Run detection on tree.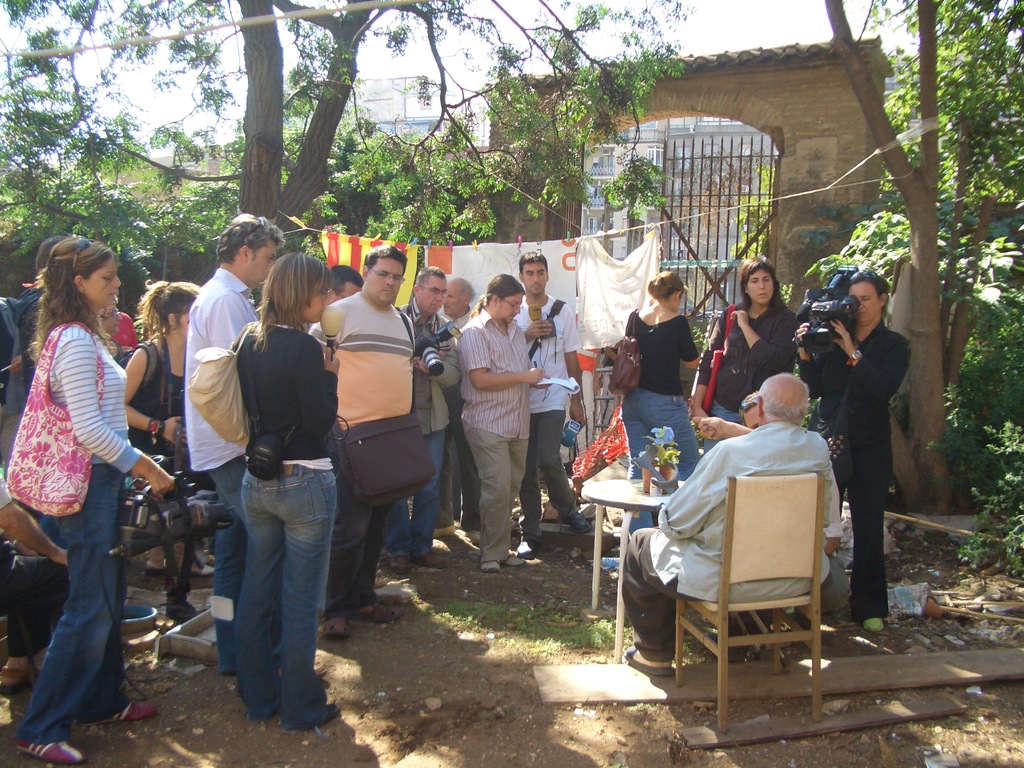
Result: bbox(797, 0, 1023, 513).
